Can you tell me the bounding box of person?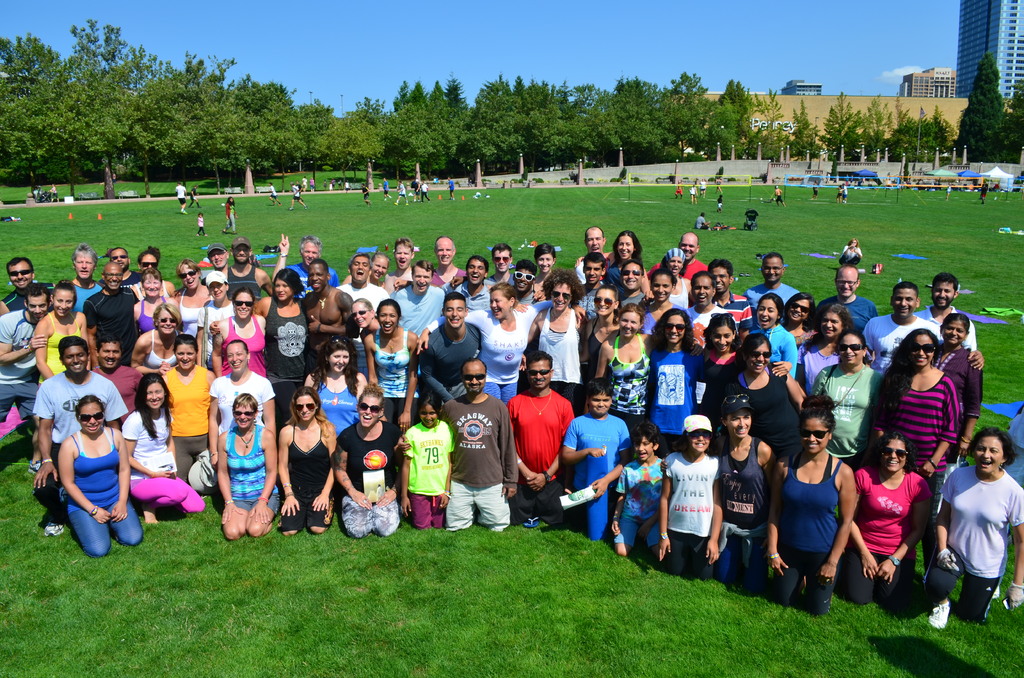
region(590, 301, 662, 419).
